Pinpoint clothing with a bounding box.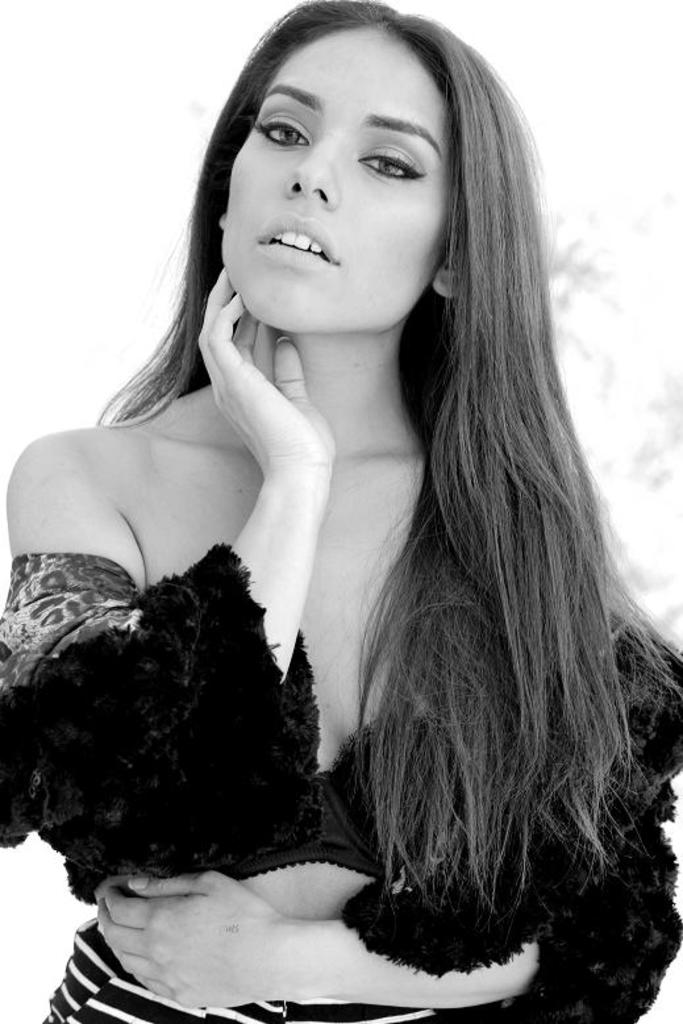
0,555,680,1023.
